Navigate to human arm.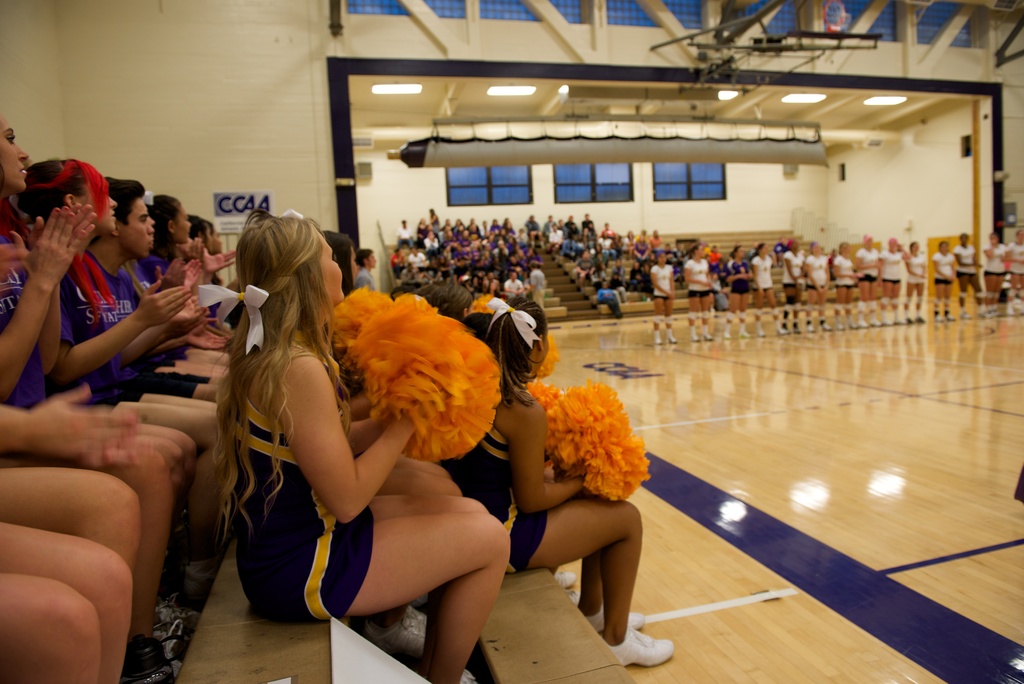
Navigation target: (823,264,828,288).
